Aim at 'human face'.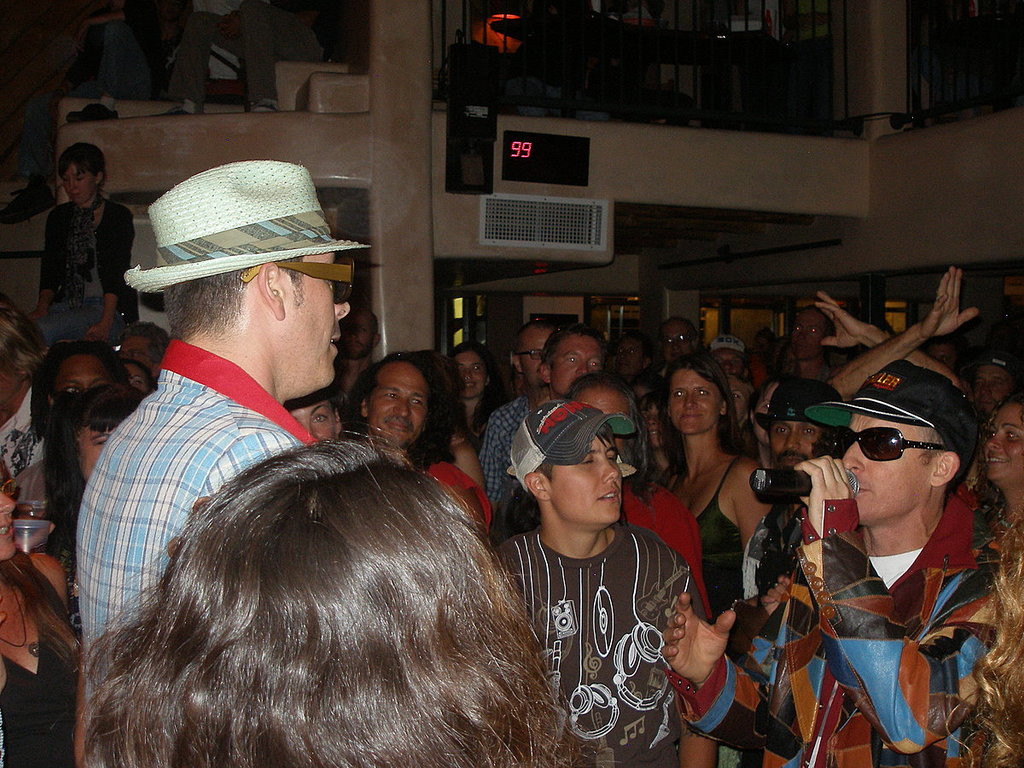
Aimed at Rect(291, 400, 339, 447).
